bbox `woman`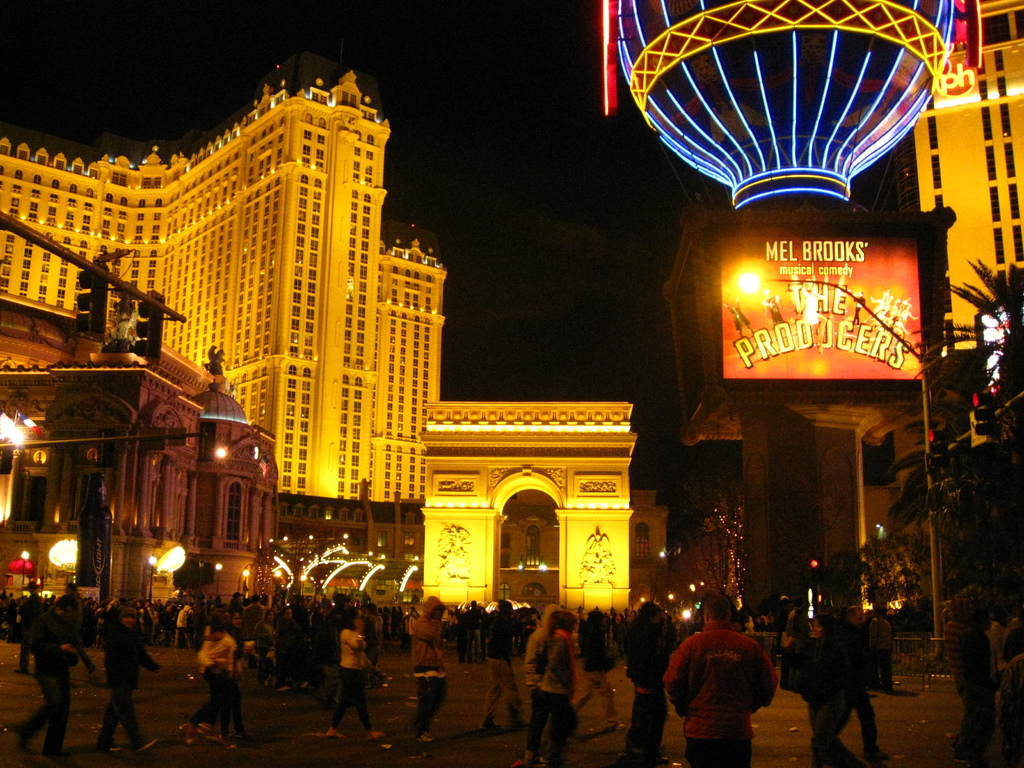
l=225, t=612, r=257, b=740
